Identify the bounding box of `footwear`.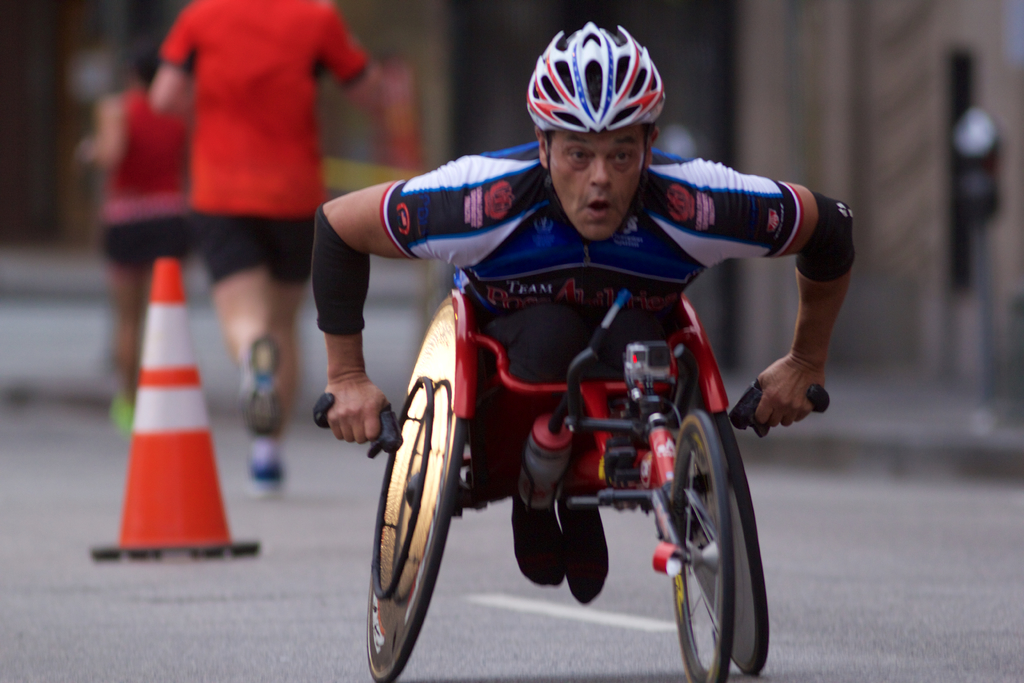
570/498/620/609.
